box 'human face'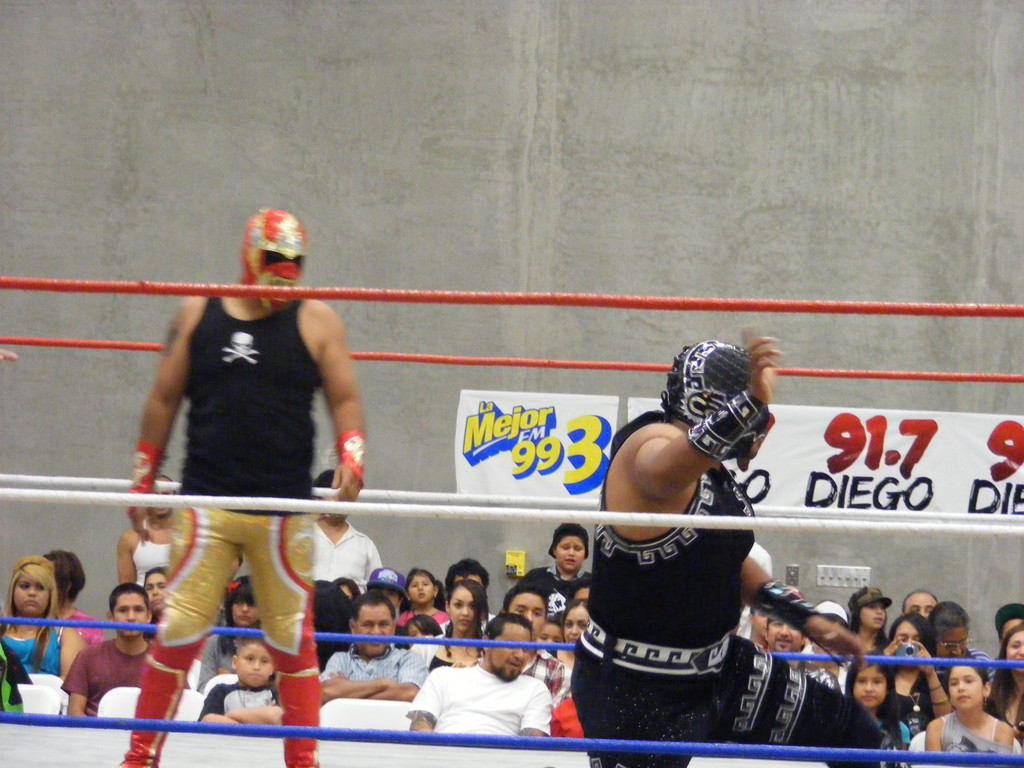
x1=408, y1=572, x2=433, y2=601
